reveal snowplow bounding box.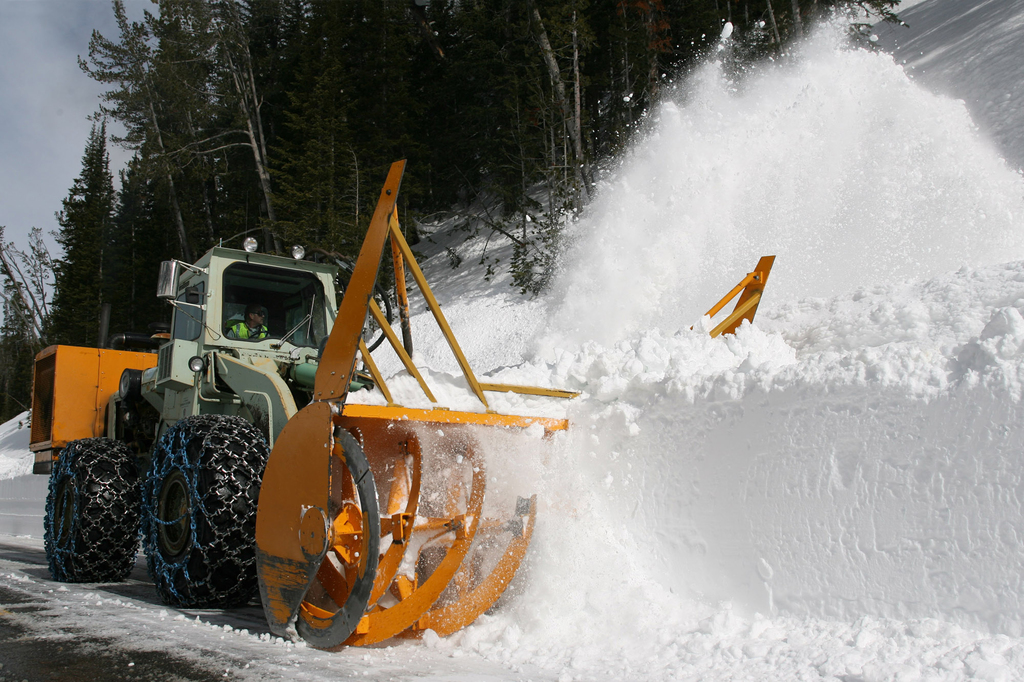
Revealed: 22:152:782:651.
